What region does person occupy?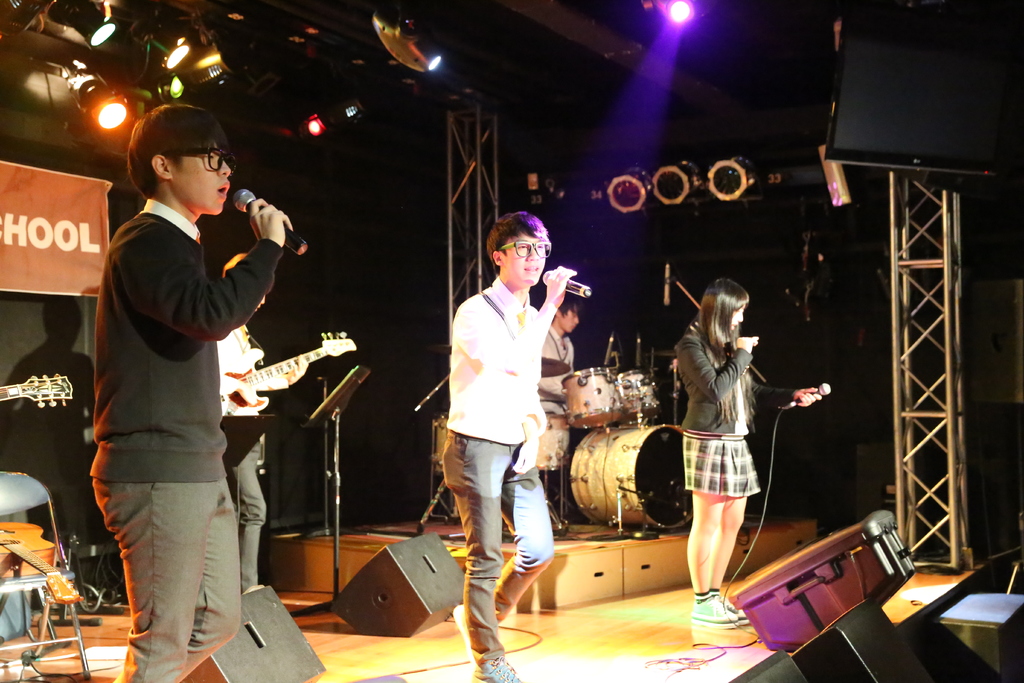
(90, 105, 294, 682).
